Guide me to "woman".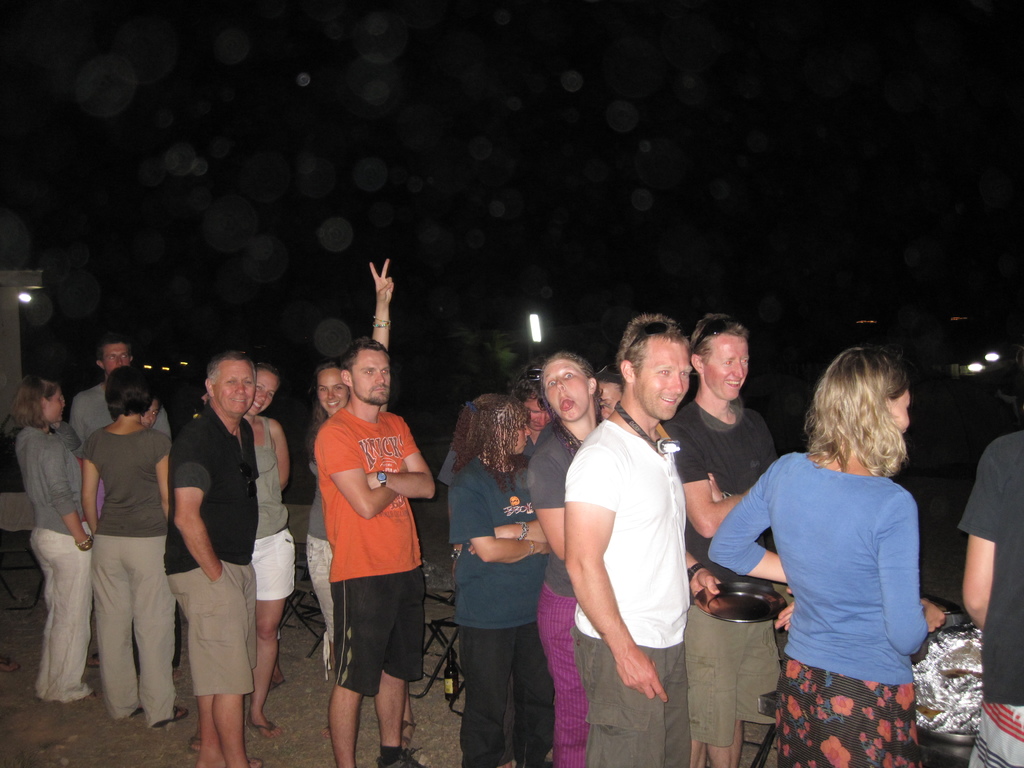
Guidance: Rect(442, 397, 583, 767).
